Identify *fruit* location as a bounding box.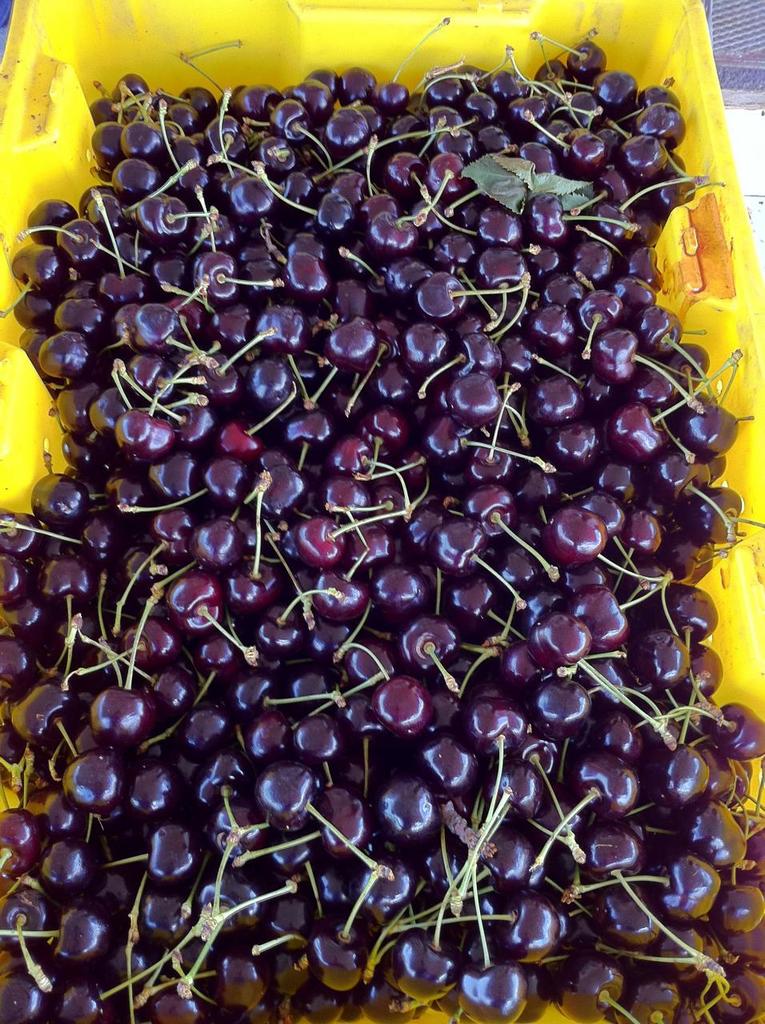
<box>68,31,707,1018</box>.
